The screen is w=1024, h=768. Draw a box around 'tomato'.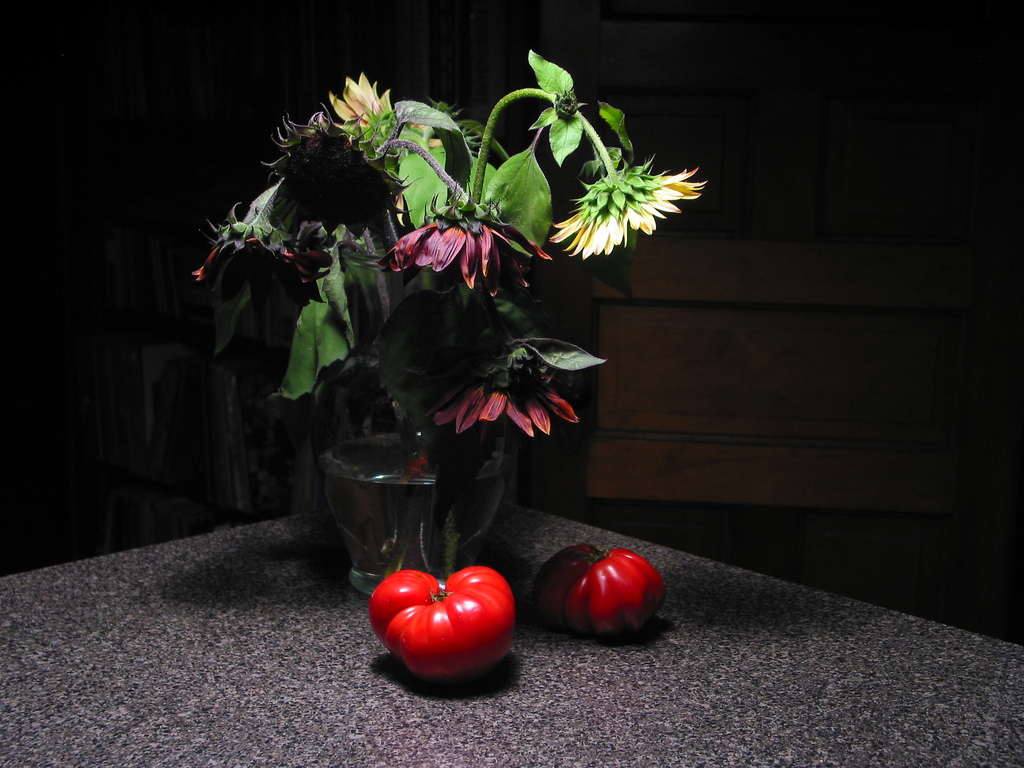
{"x1": 369, "y1": 567, "x2": 513, "y2": 668}.
